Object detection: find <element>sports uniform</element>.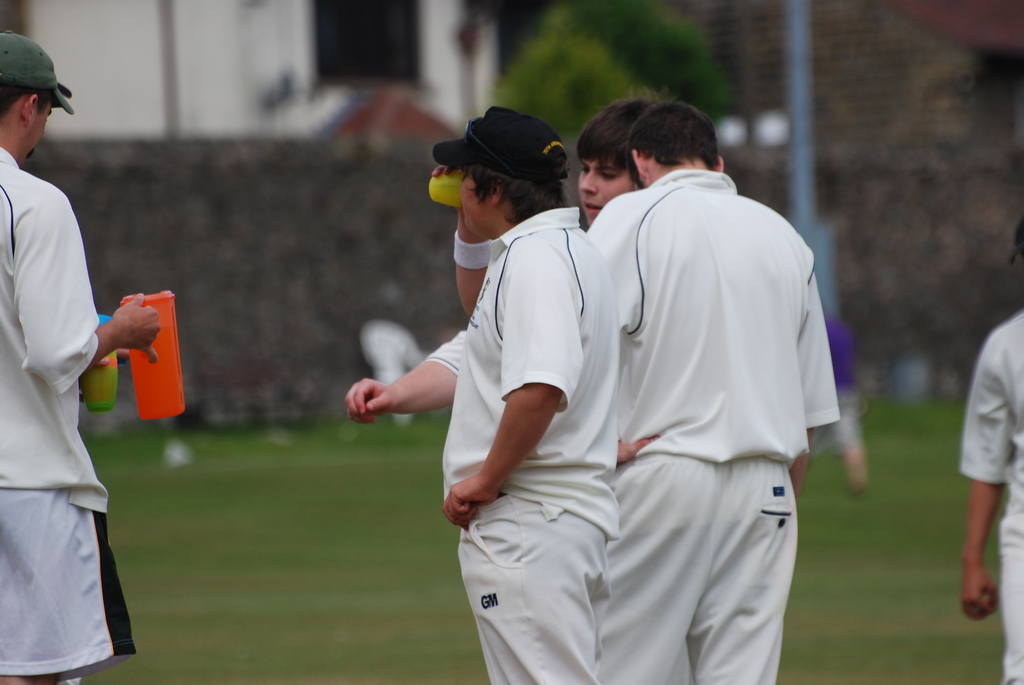
<box>961,305,1023,684</box>.
